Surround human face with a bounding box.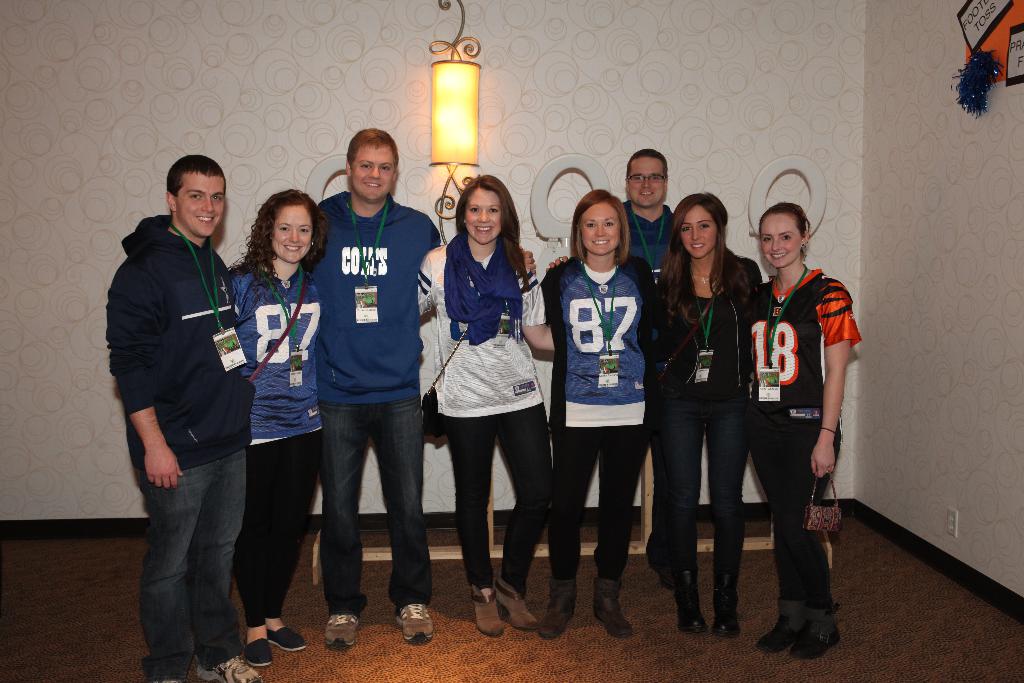
270, 205, 312, 260.
